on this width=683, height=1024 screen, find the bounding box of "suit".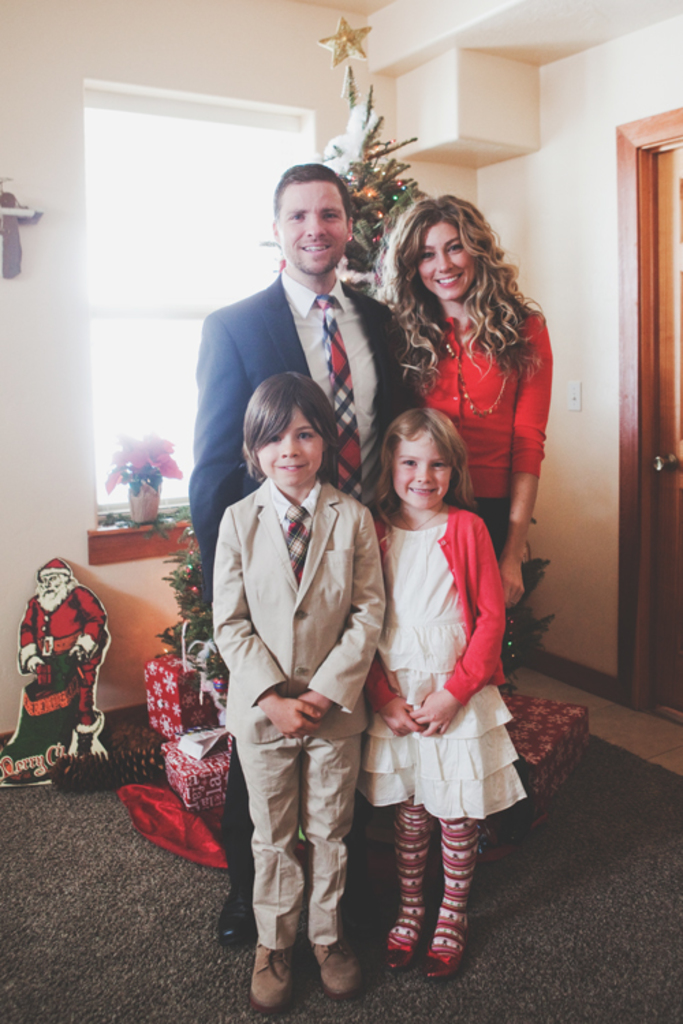
Bounding box: 187:269:403:887.
